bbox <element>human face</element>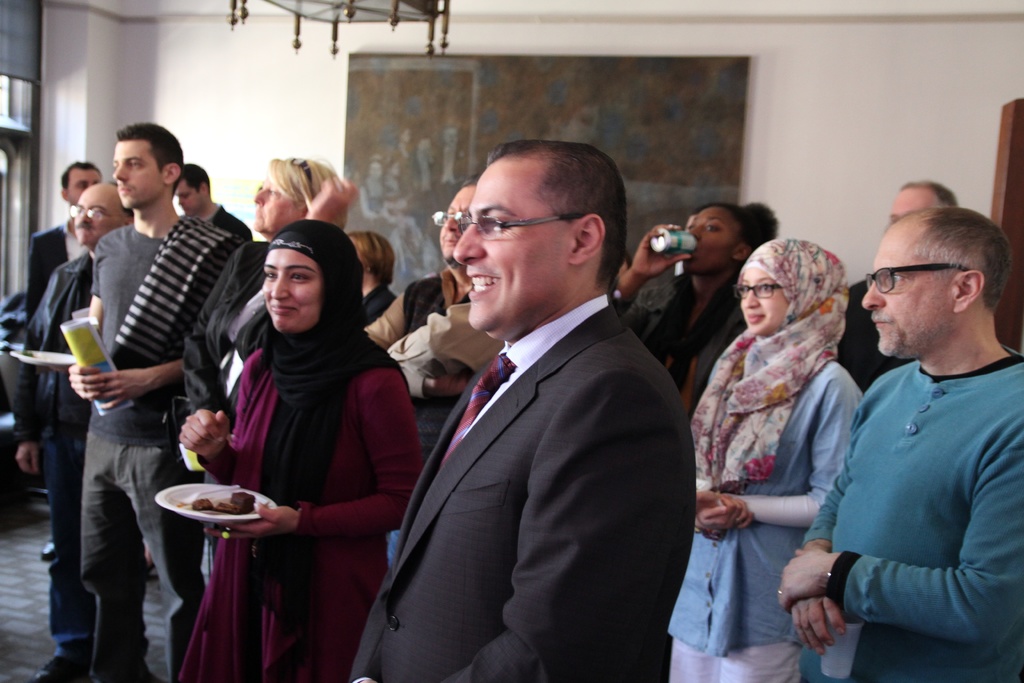
113:138:163:210
